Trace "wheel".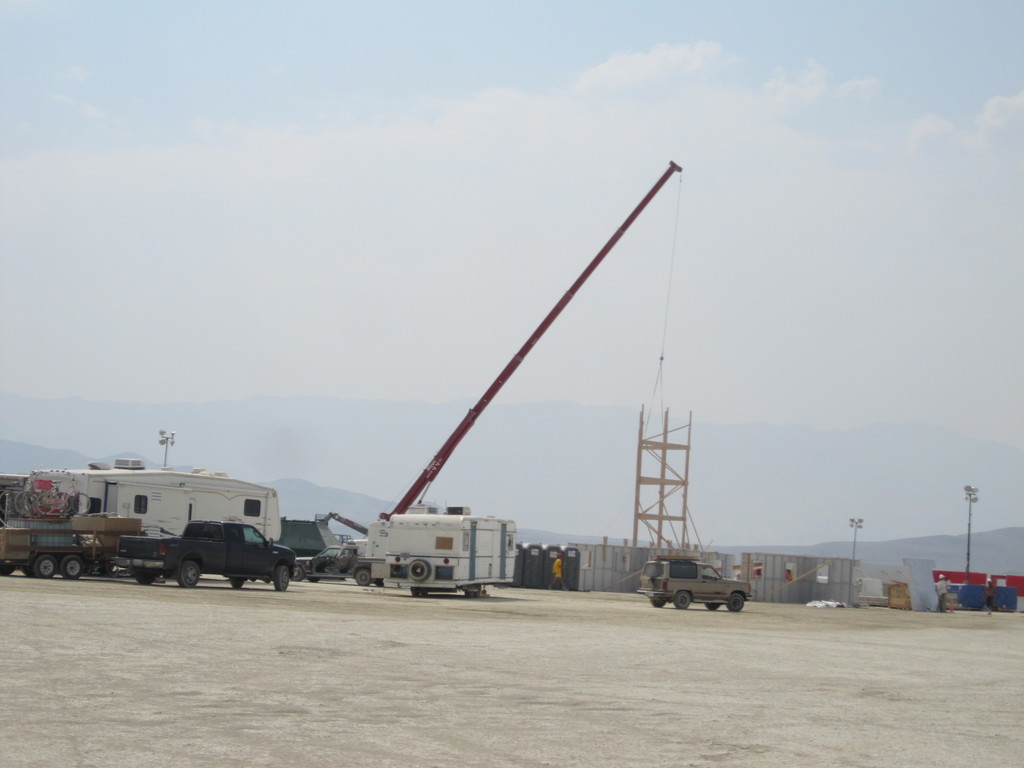
Traced to 727/594/743/611.
